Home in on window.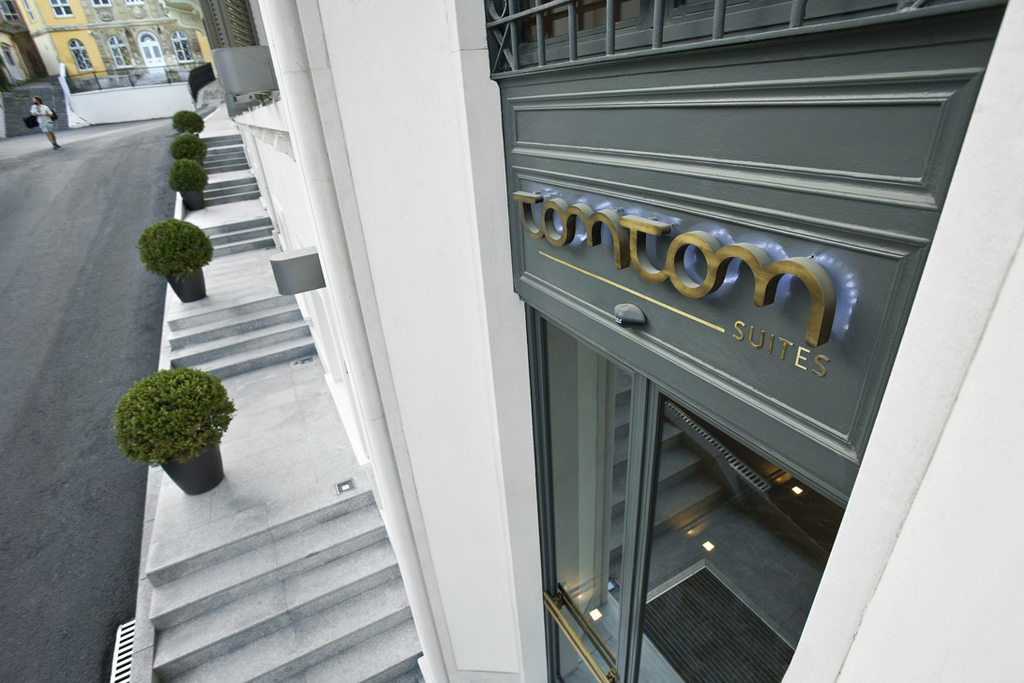
Homed in at crop(137, 30, 168, 71).
